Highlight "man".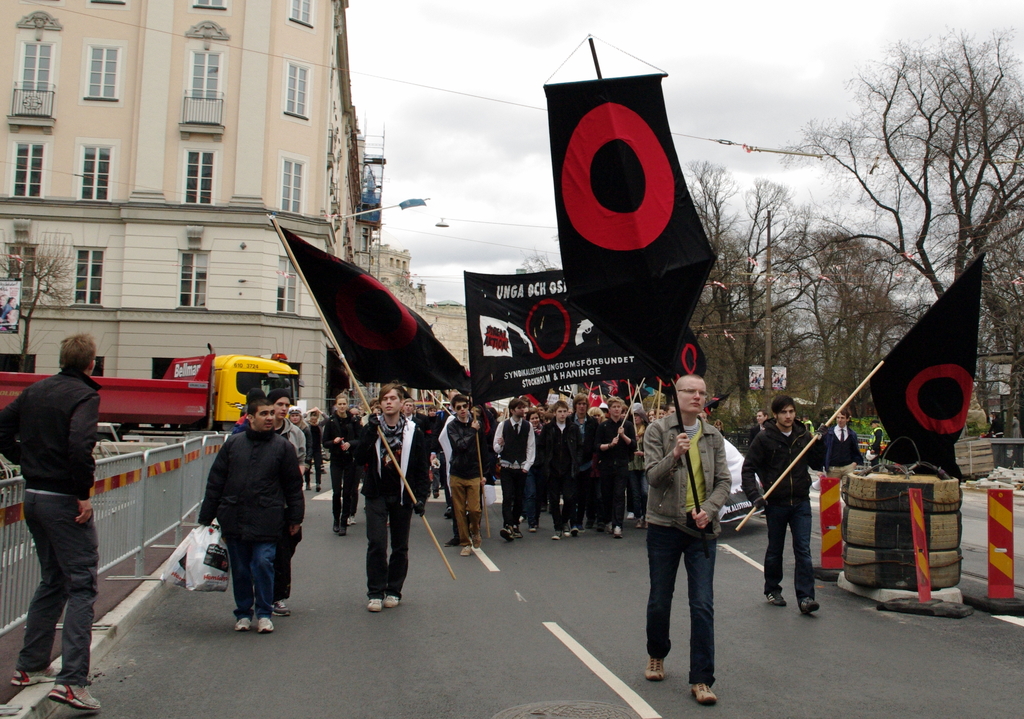
Highlighted region: [987,413,1004,438].
